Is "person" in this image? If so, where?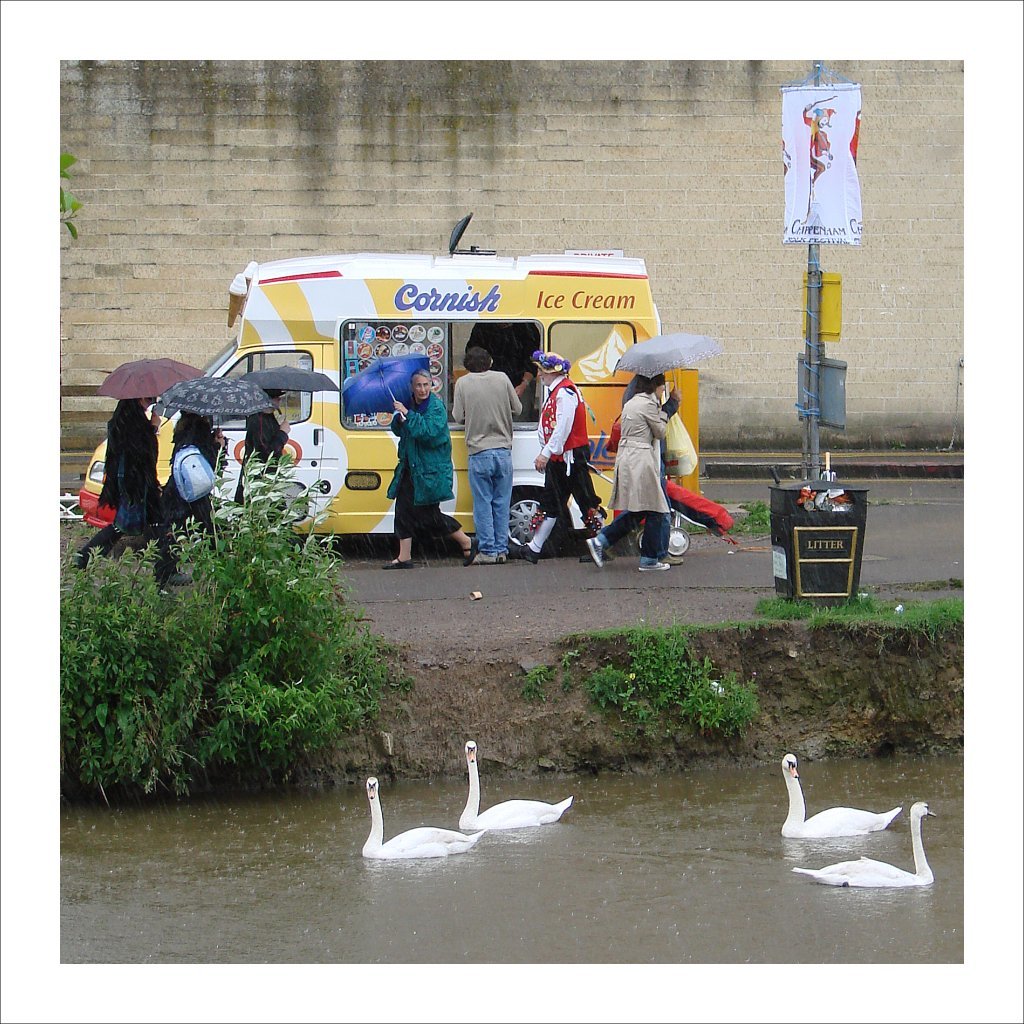
Yes, at [584, 374, 667, 574].
